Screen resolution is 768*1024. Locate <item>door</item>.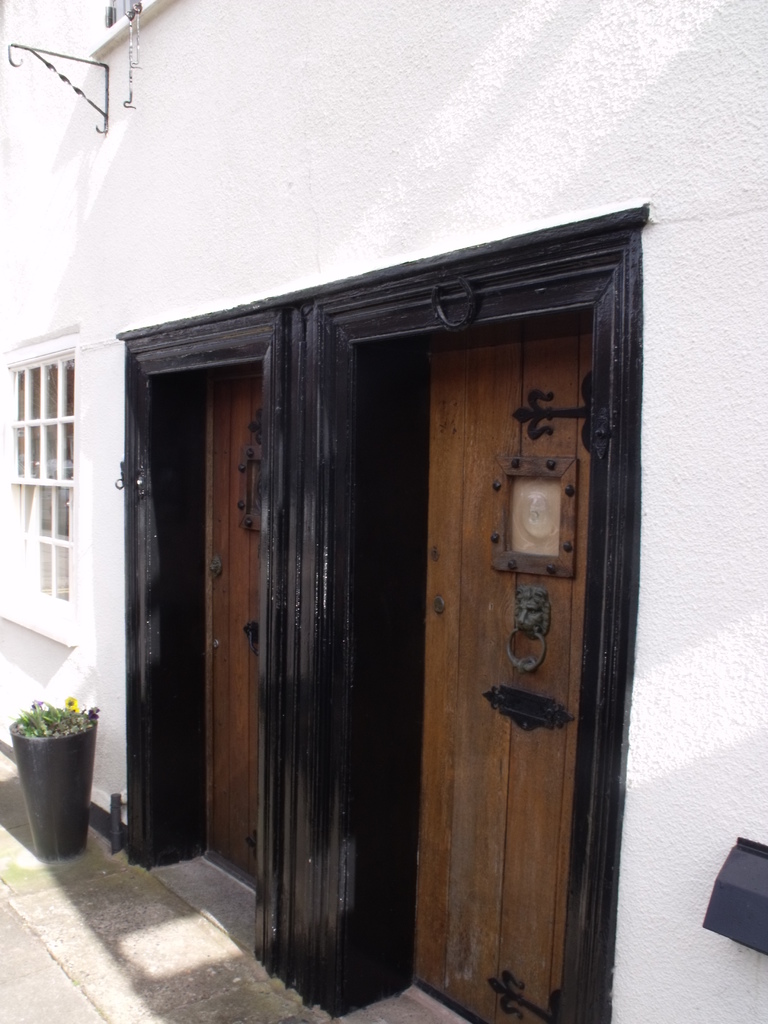
[132, 246, 589, 967].
